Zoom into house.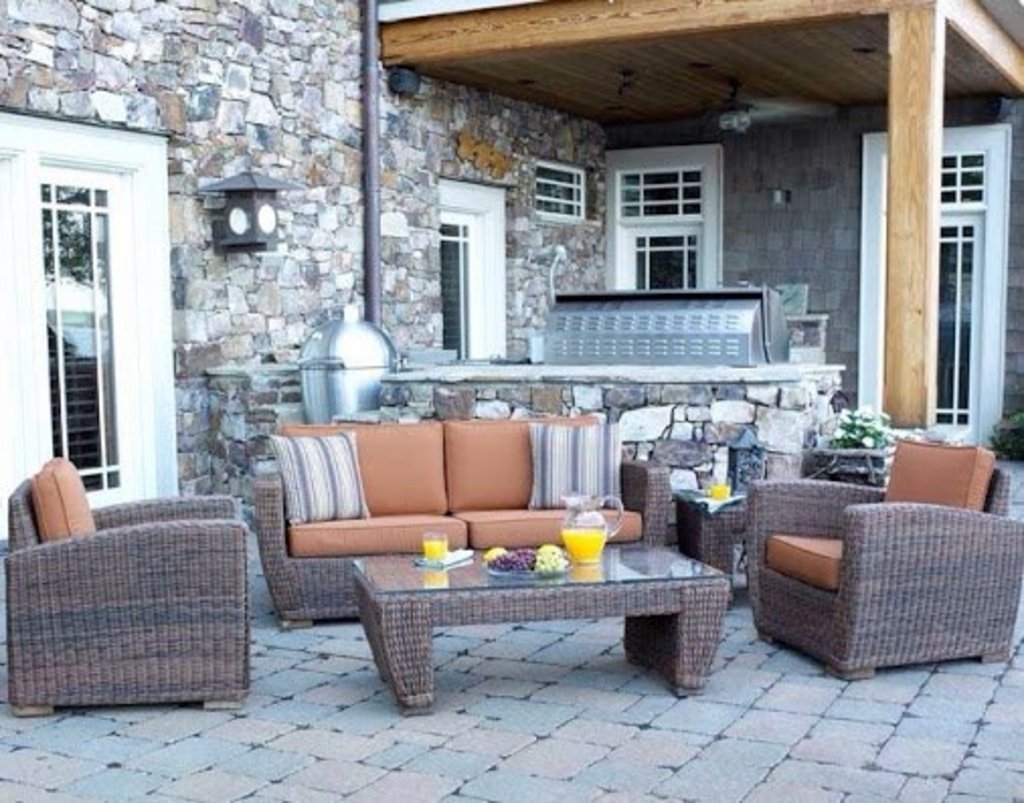
Zoom target: [0, 0, 1022, 528].
